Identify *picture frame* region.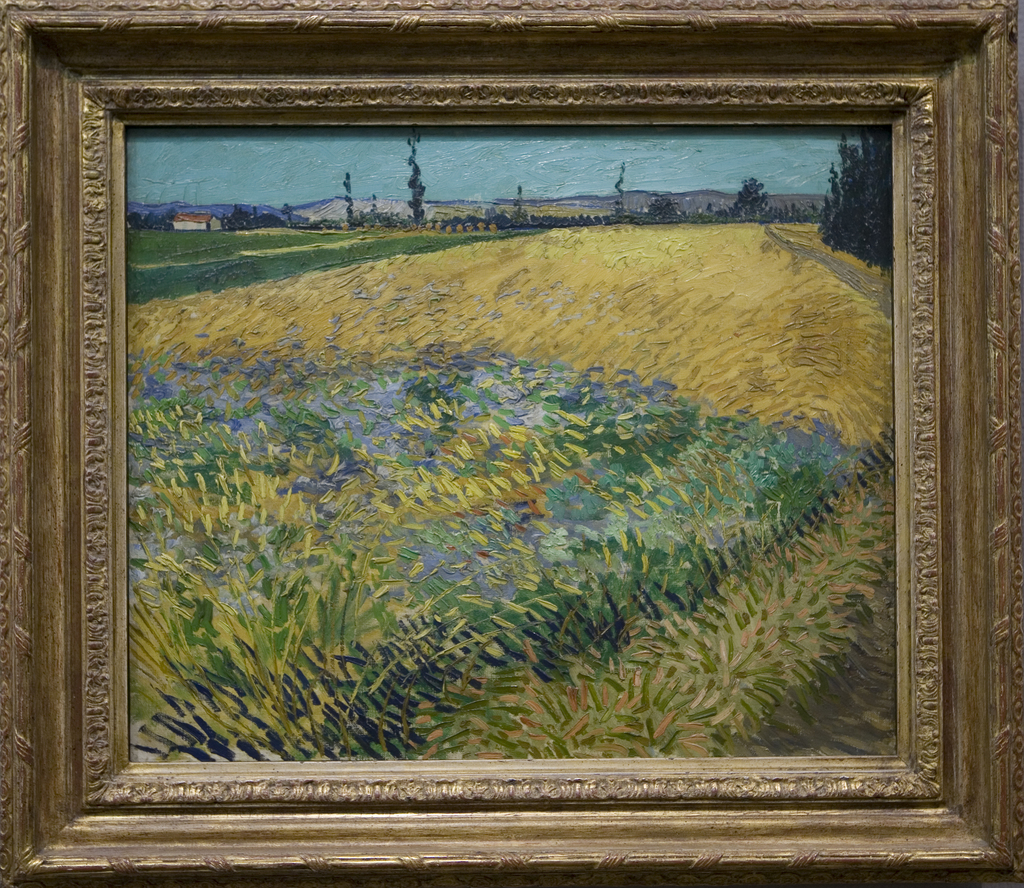
Region: [x1=0, y1=0, x2=1023, y2=887].
